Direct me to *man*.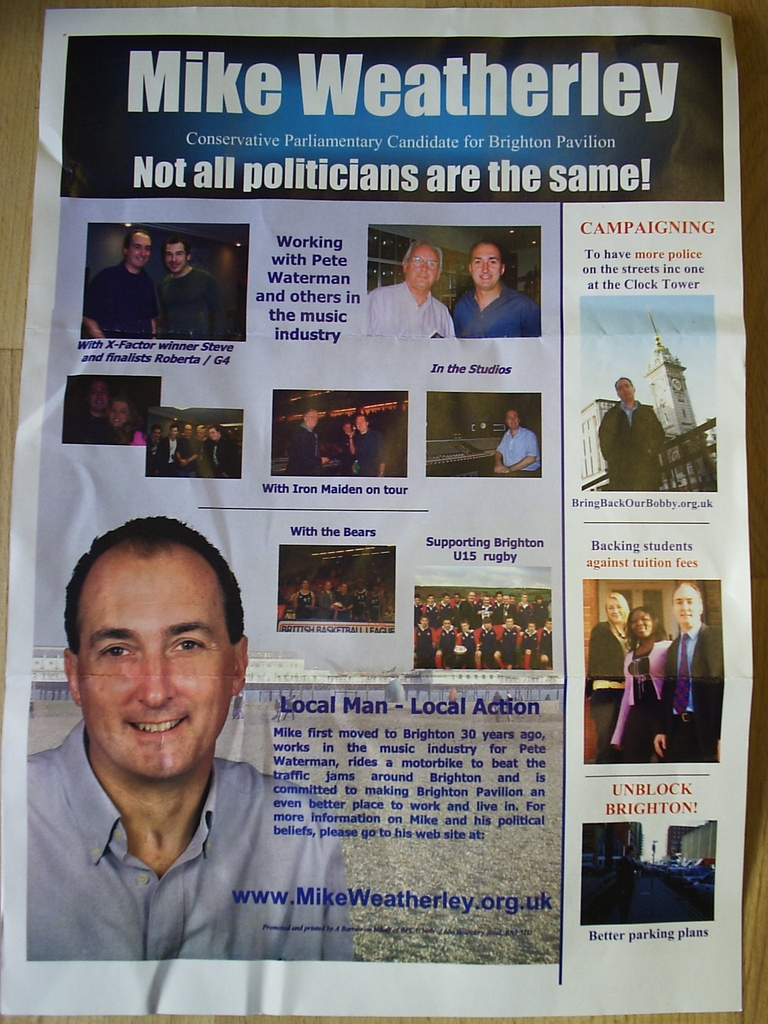
Direction: box=[26, 514, 358, 961].
